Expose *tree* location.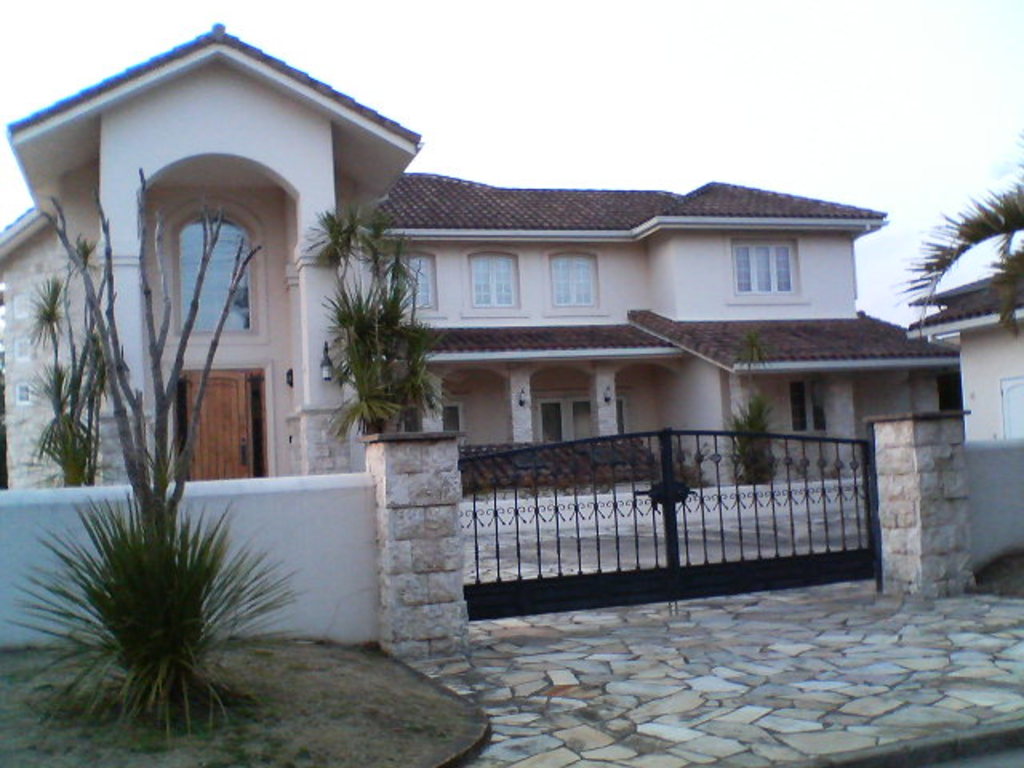
Exposed at [22, 261, 130, 483].
